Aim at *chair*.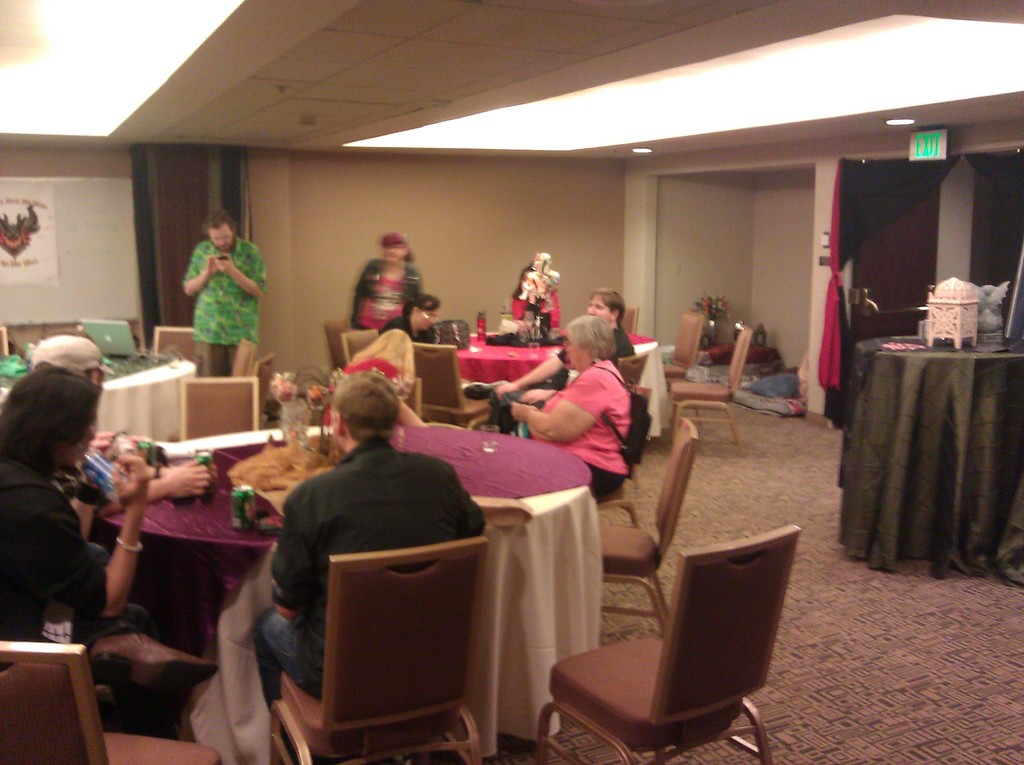
Aimed at left=665, top=324, right=752, bottom=456.
